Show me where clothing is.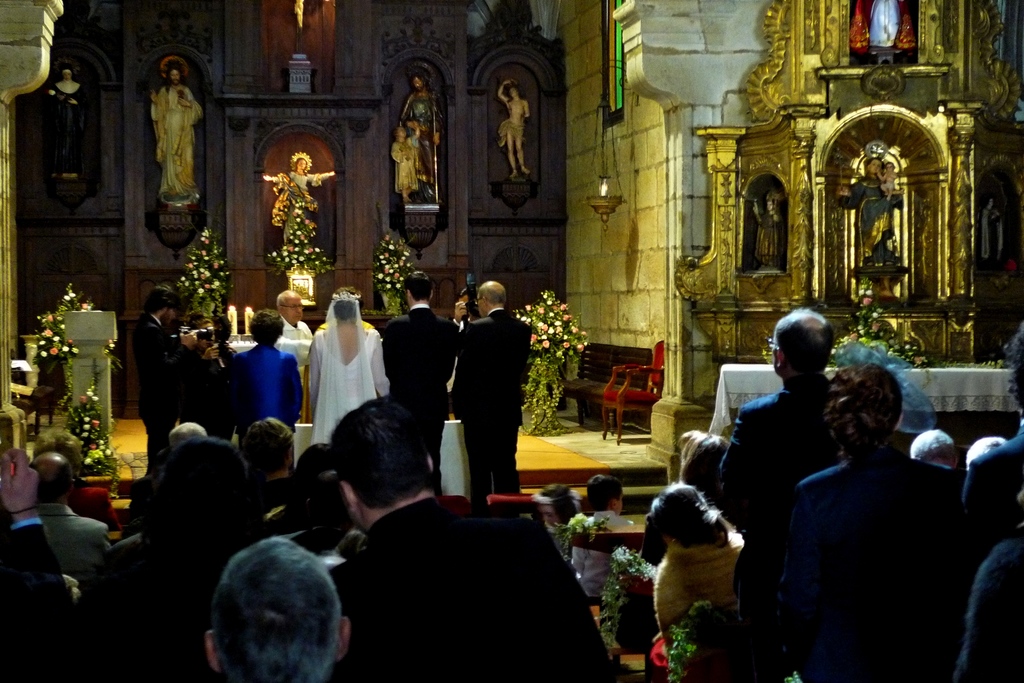
clothing is at region(136, 309, 179, 471).
